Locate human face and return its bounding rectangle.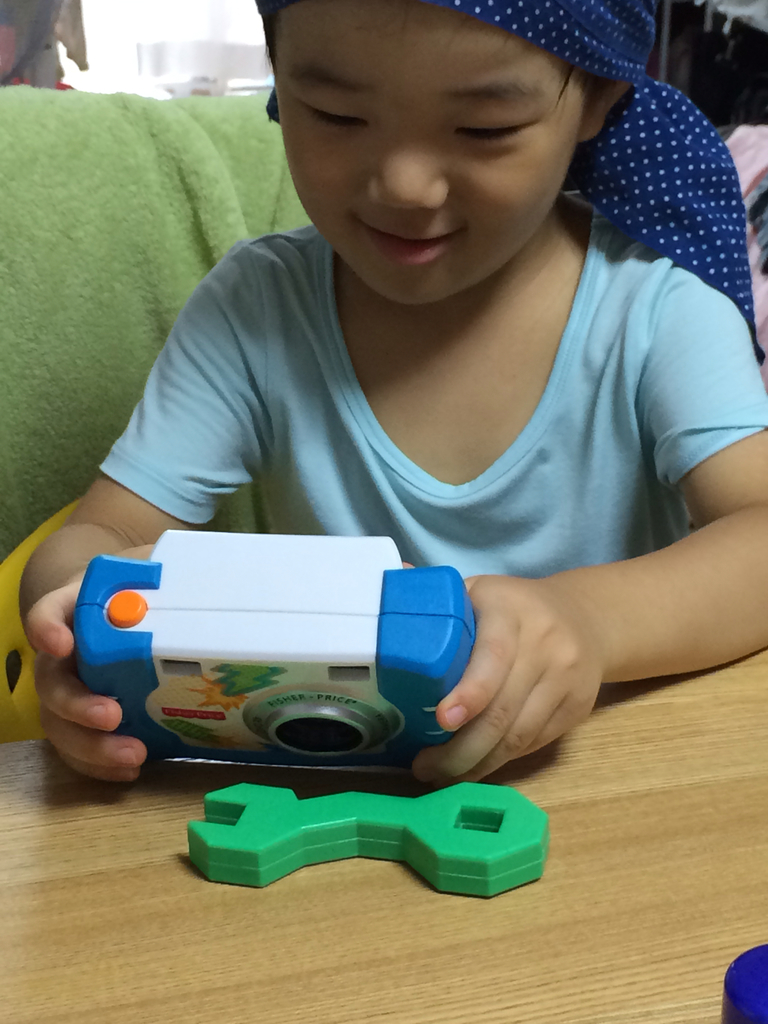
(271, 0, 584, 308).
